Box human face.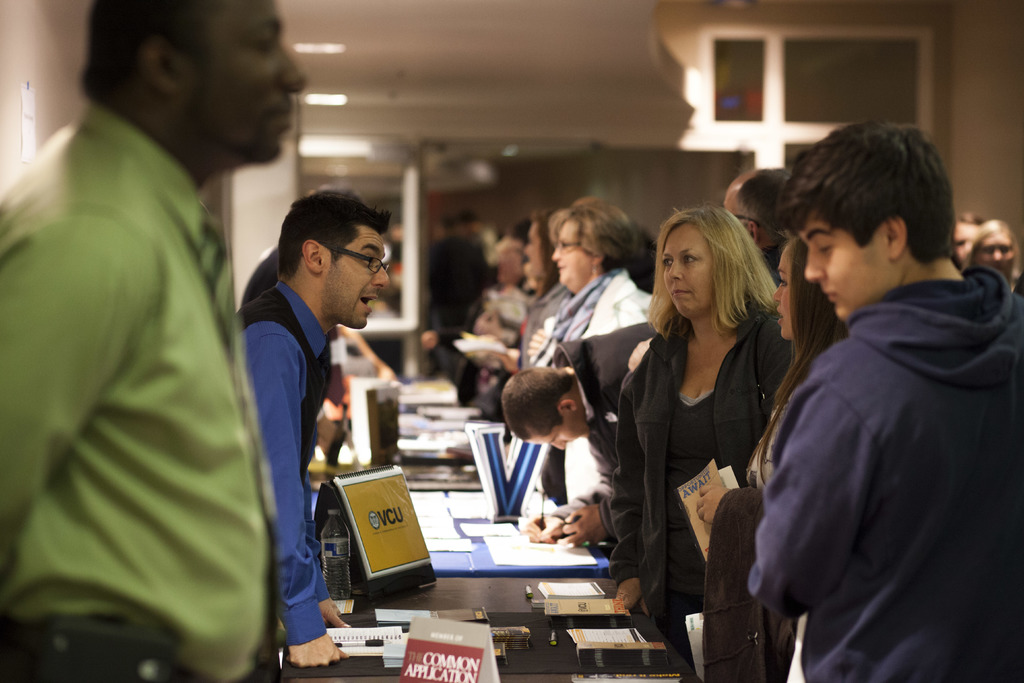
select_region(552, 213, 591, 295).
